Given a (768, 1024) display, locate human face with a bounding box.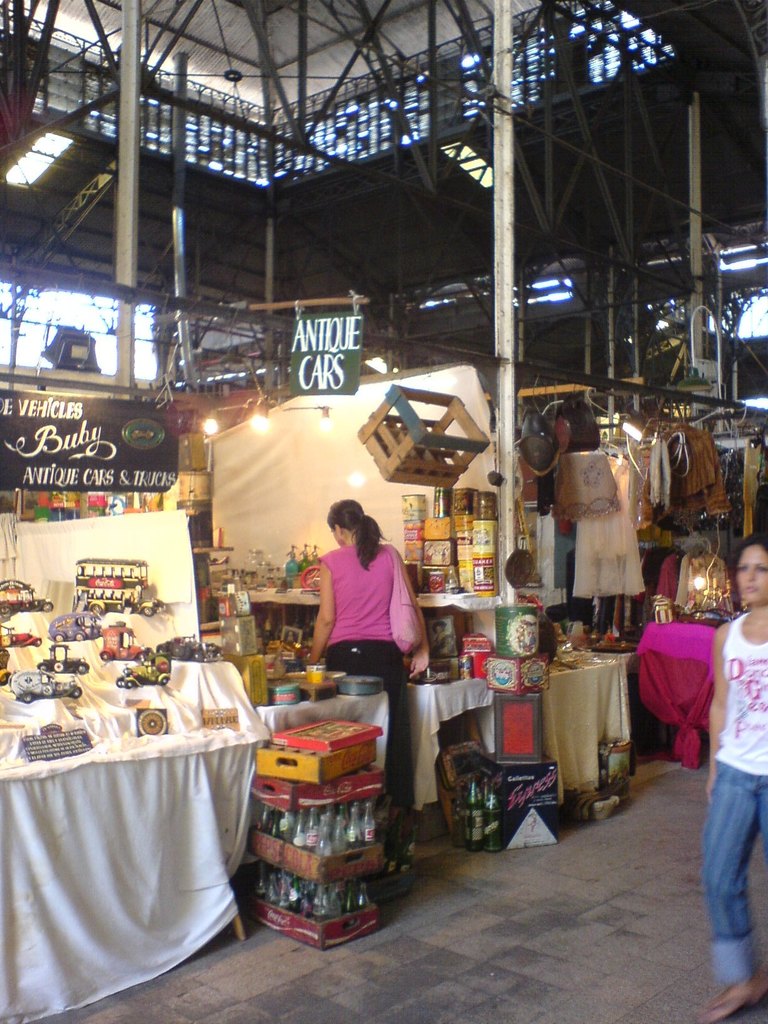
Located: crop(331, 525, 348, 545).
